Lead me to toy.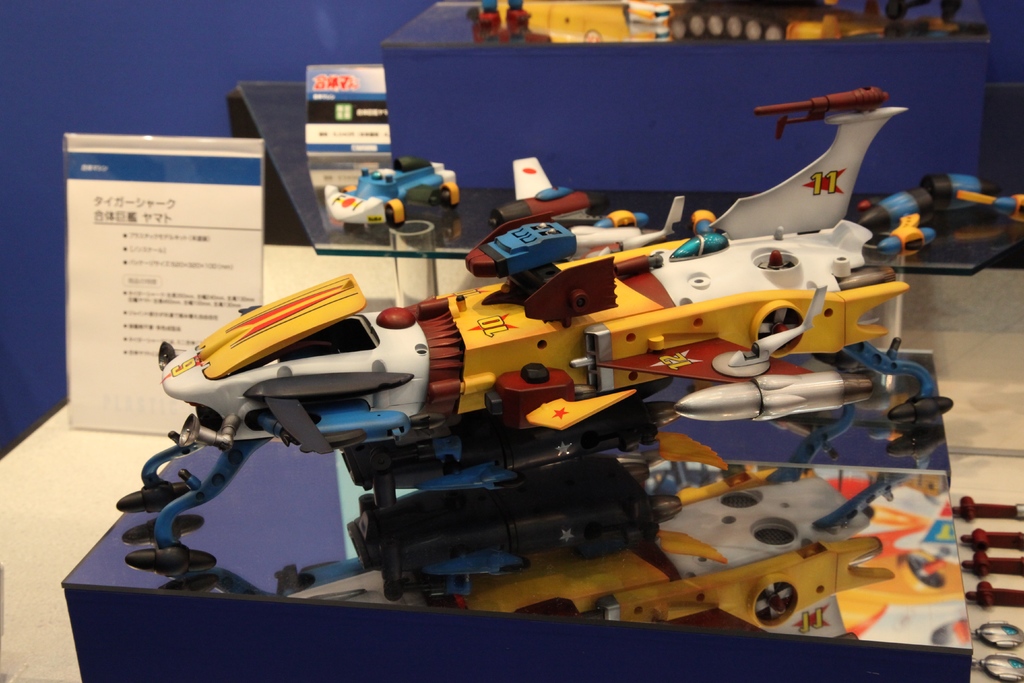
Lead to BBox(321, 149, 454, 224).
